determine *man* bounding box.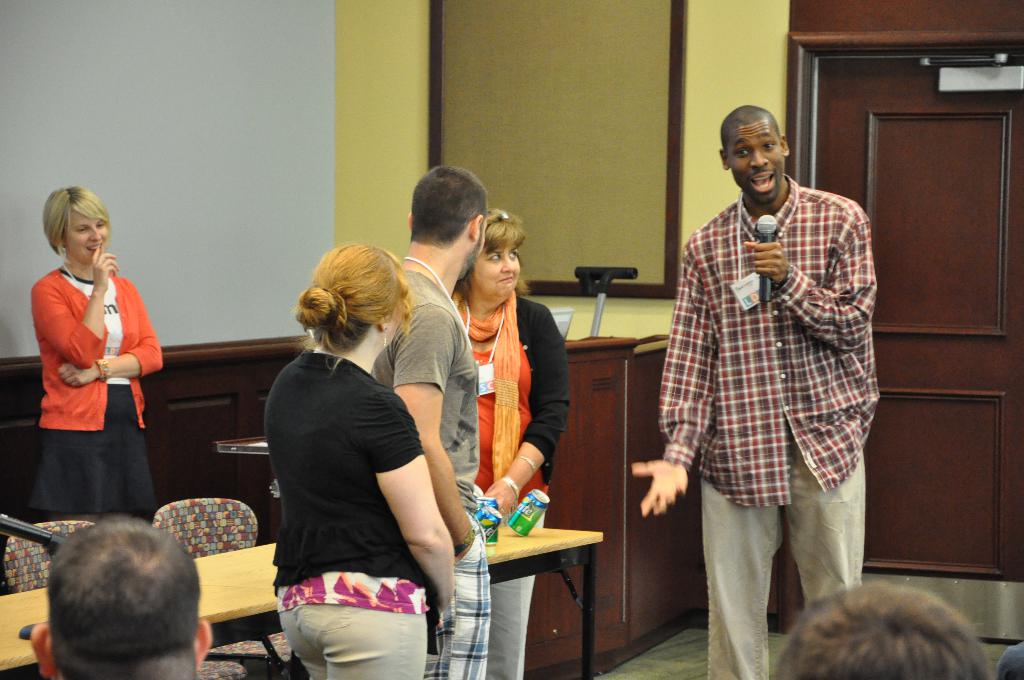
Determined: <bbox>26, 515, 214, 679</bbox>.
